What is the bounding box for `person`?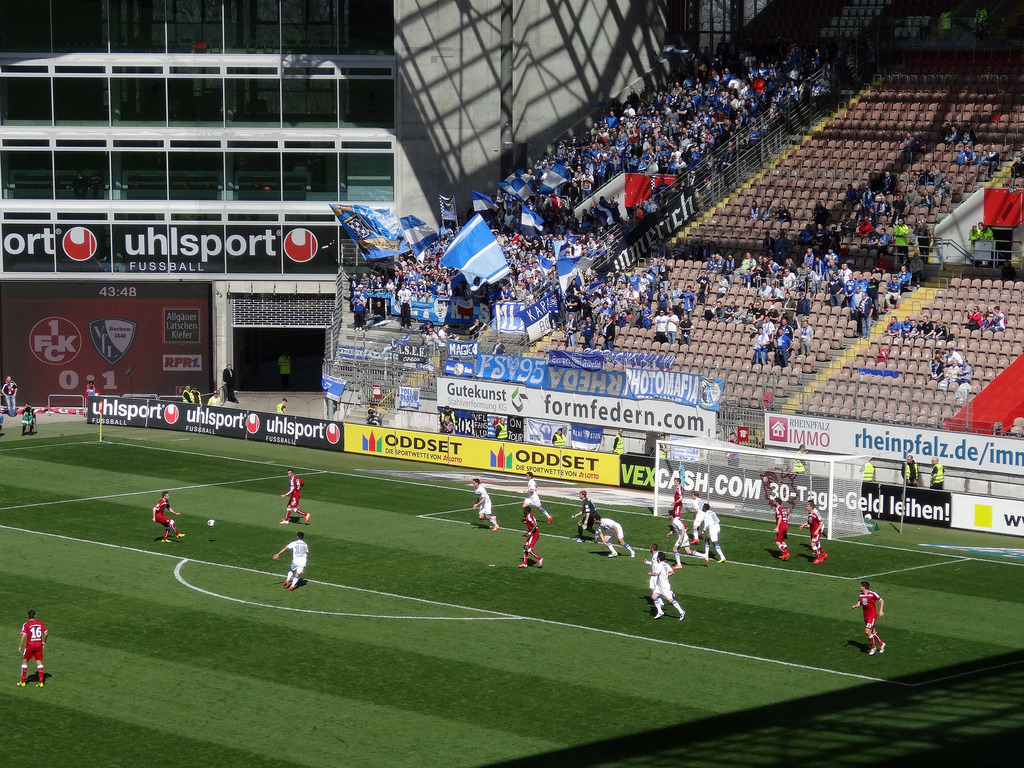
966:307:987:328.
